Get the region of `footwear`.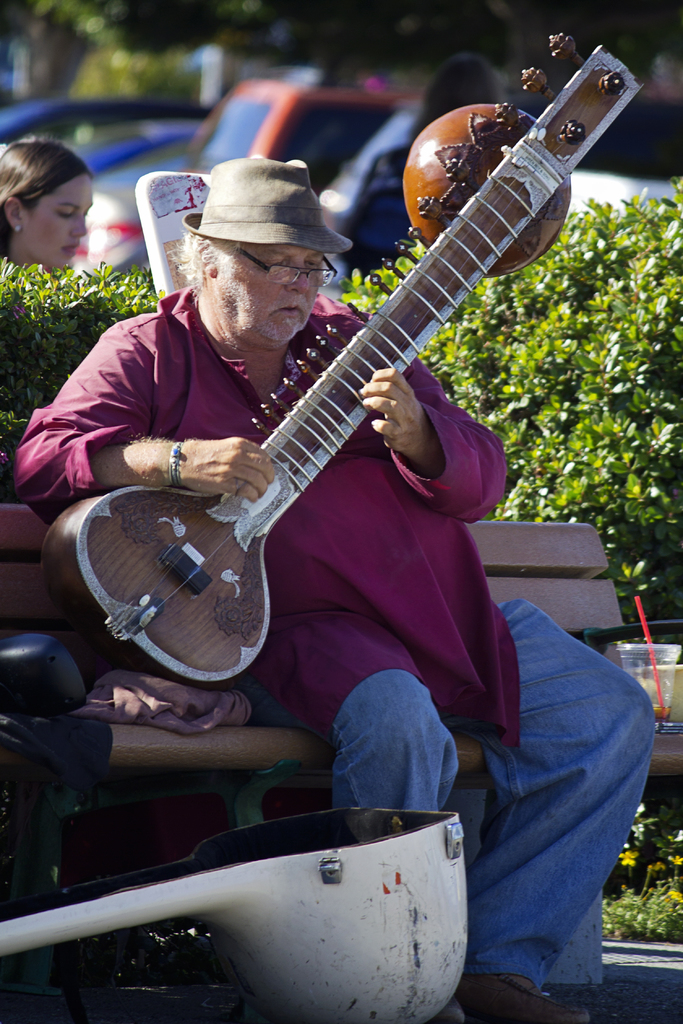
BBox(443, 966, 594, 1023).
